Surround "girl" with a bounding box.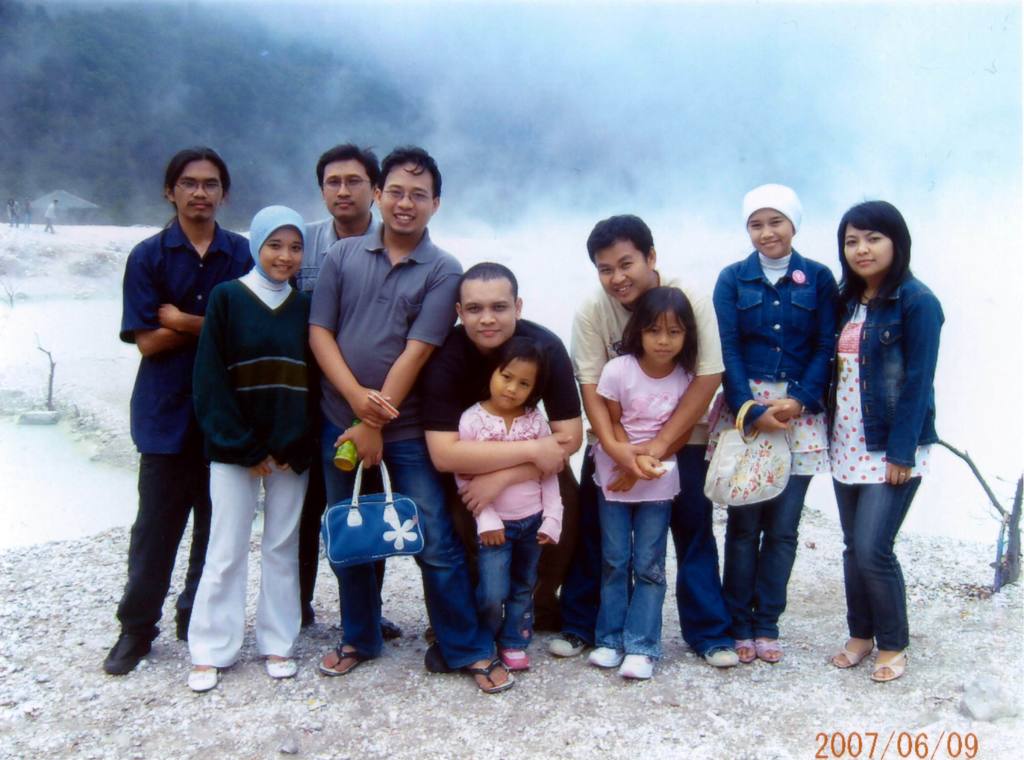
[714,185,845,665].
